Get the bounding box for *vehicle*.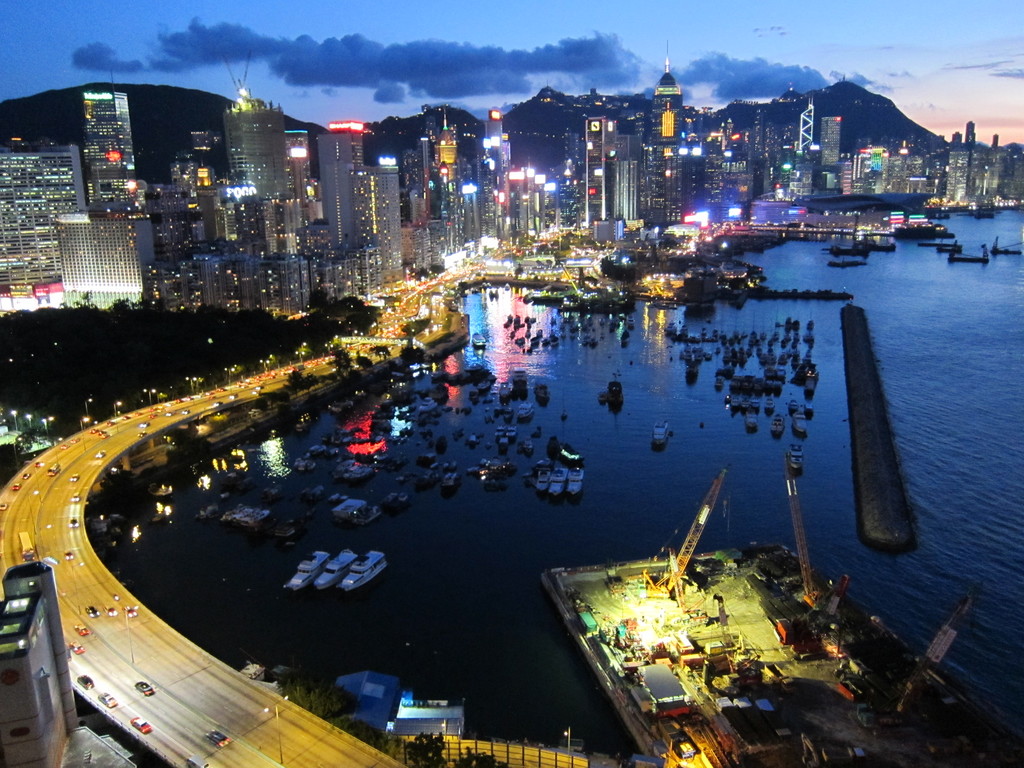
(104,604,118,619).
